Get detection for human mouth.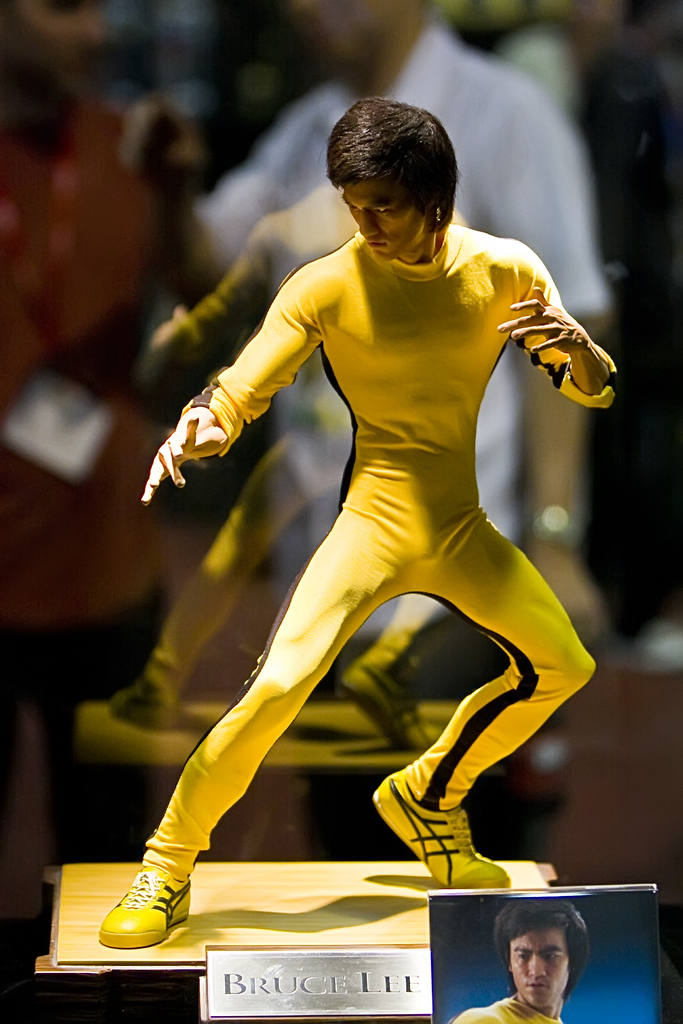
Detection: bbox=[371, 241, 383, 246].
